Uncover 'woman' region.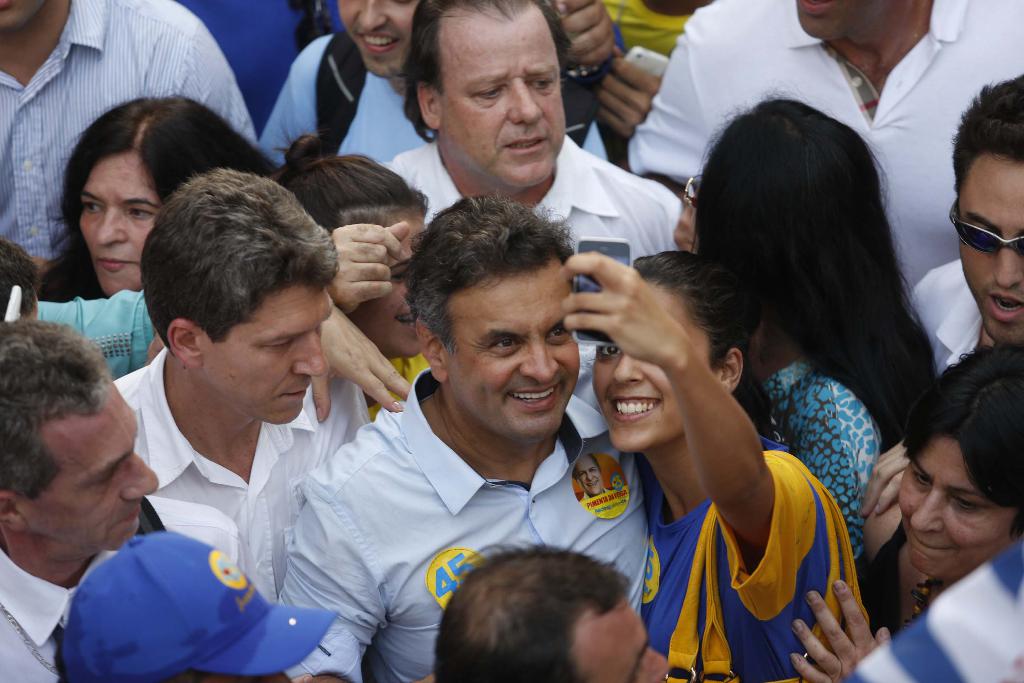
Uncovered: 863,335,1023,657.
